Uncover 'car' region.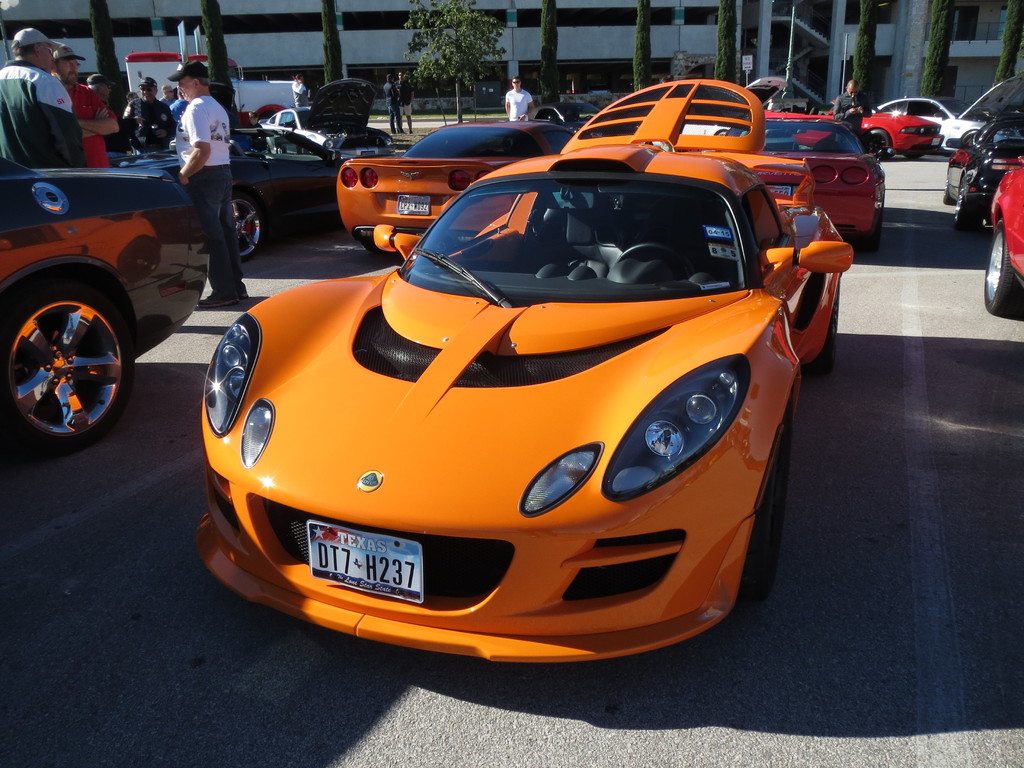
Uncovered: <box>764,97,945,159</box>.
